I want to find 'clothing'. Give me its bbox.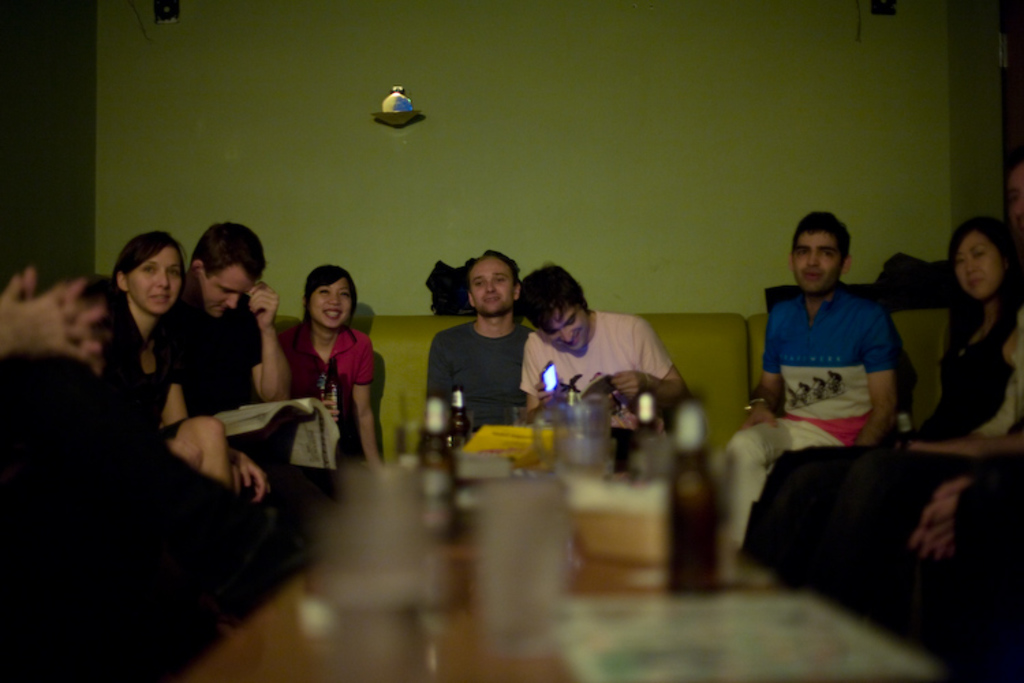
[left=74, top=357, right=294, bottom=522].
